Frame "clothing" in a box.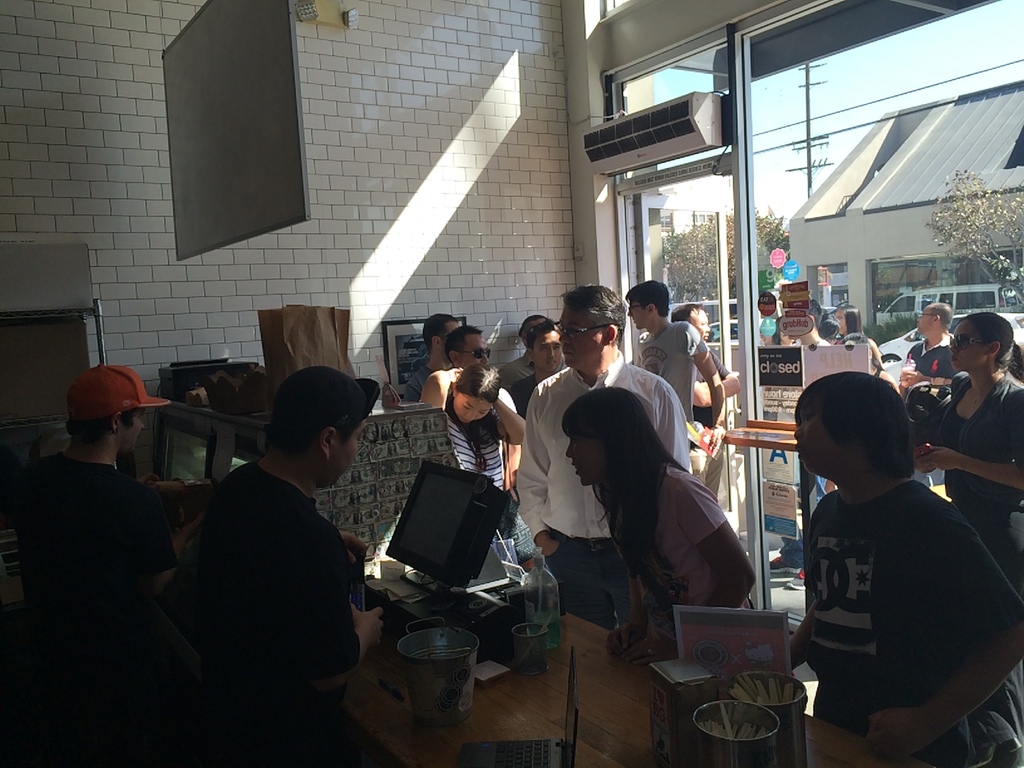
<bbox>418, 362, 533, 486</bbox>.
